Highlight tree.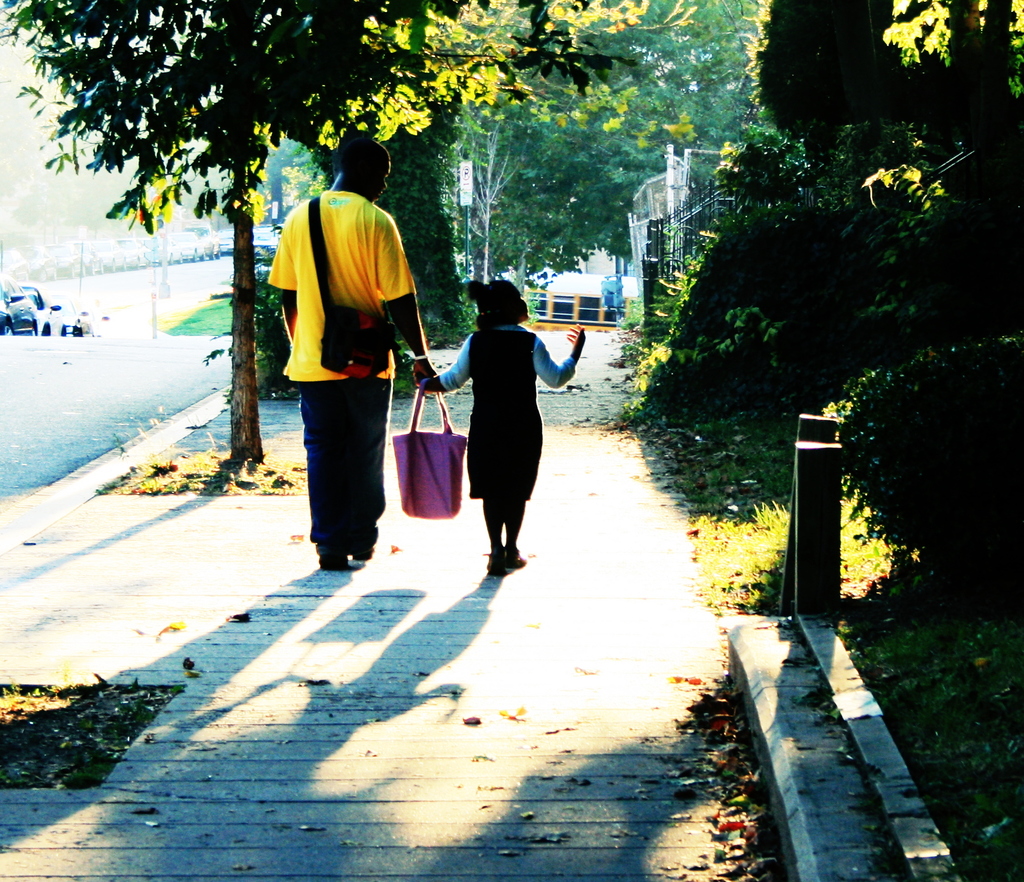
Highlighted region: x1=0 y1=0 x2=636 y2=457.
